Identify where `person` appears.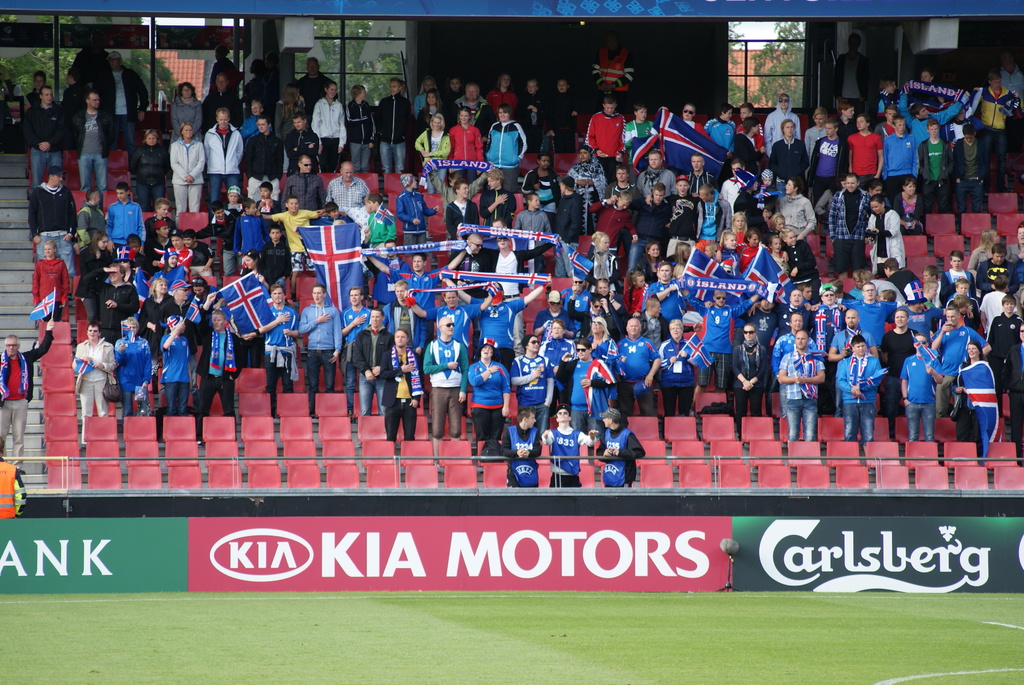
Appears at 1010/224/1023/290.
